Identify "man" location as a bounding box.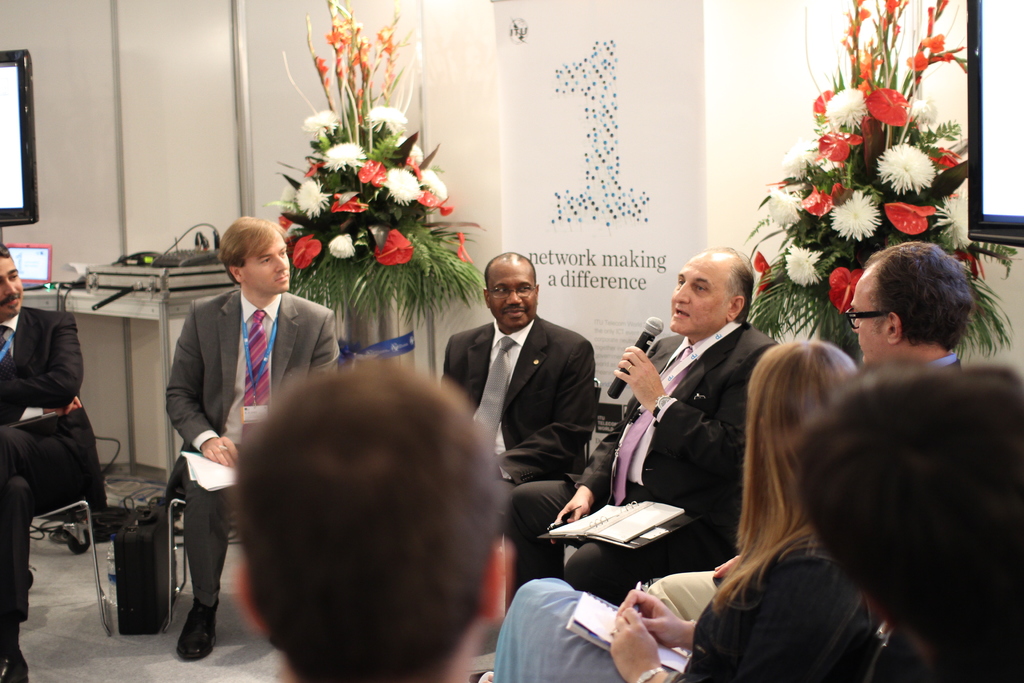
bbox(829, 247, 993, 362).
